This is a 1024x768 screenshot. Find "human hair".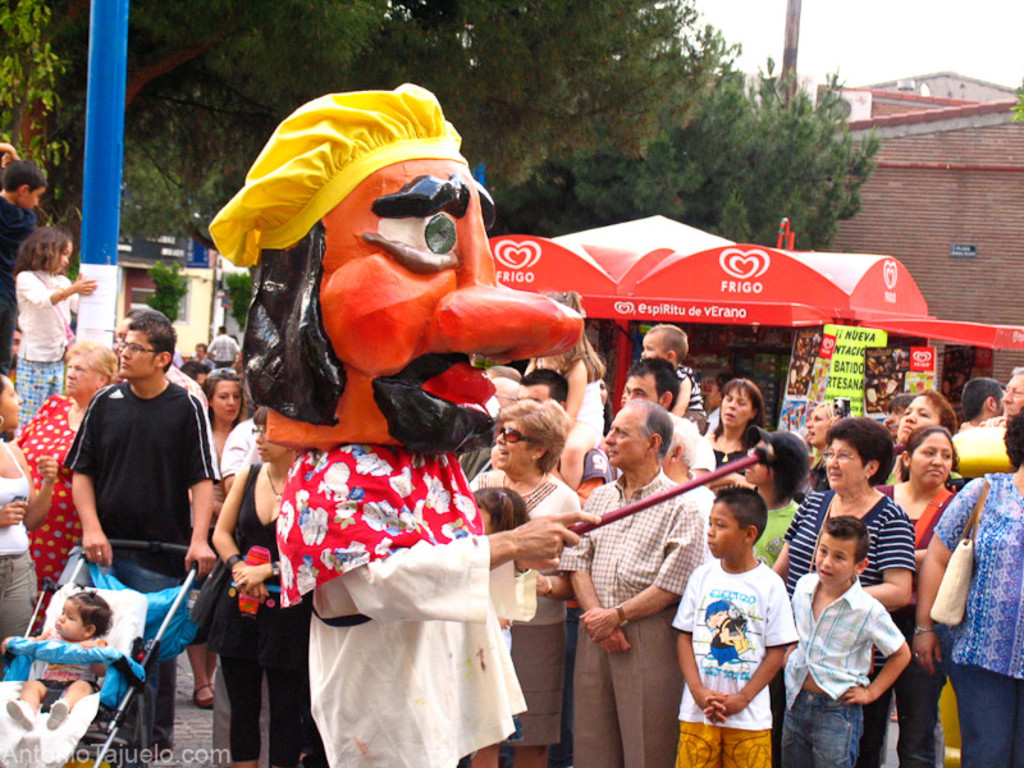
Bounding box: x1=627, y1=394, x2=673, y2=466.
